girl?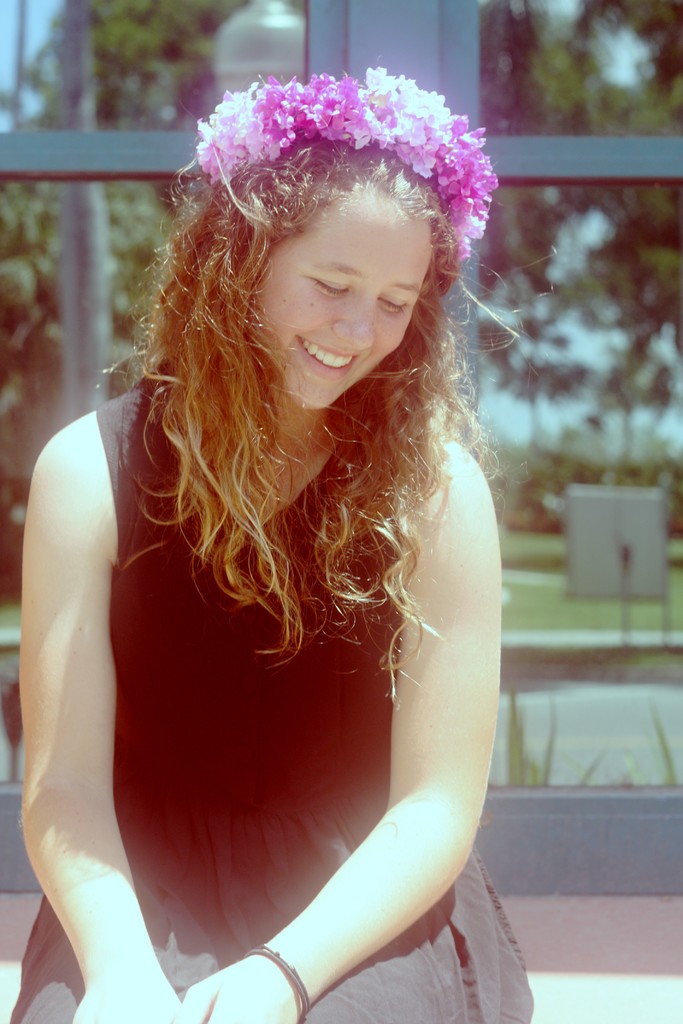
left=24, top=65, right=538, bottom=1023
